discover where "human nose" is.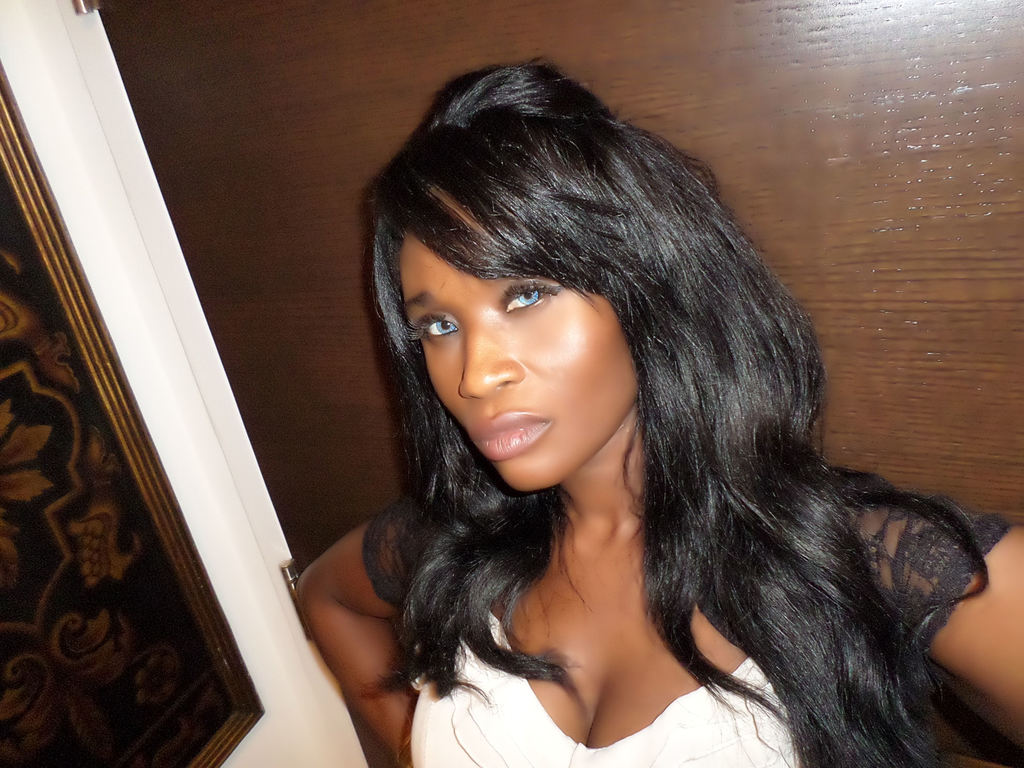
Discovered at detection(457, 315, 530, 400).
